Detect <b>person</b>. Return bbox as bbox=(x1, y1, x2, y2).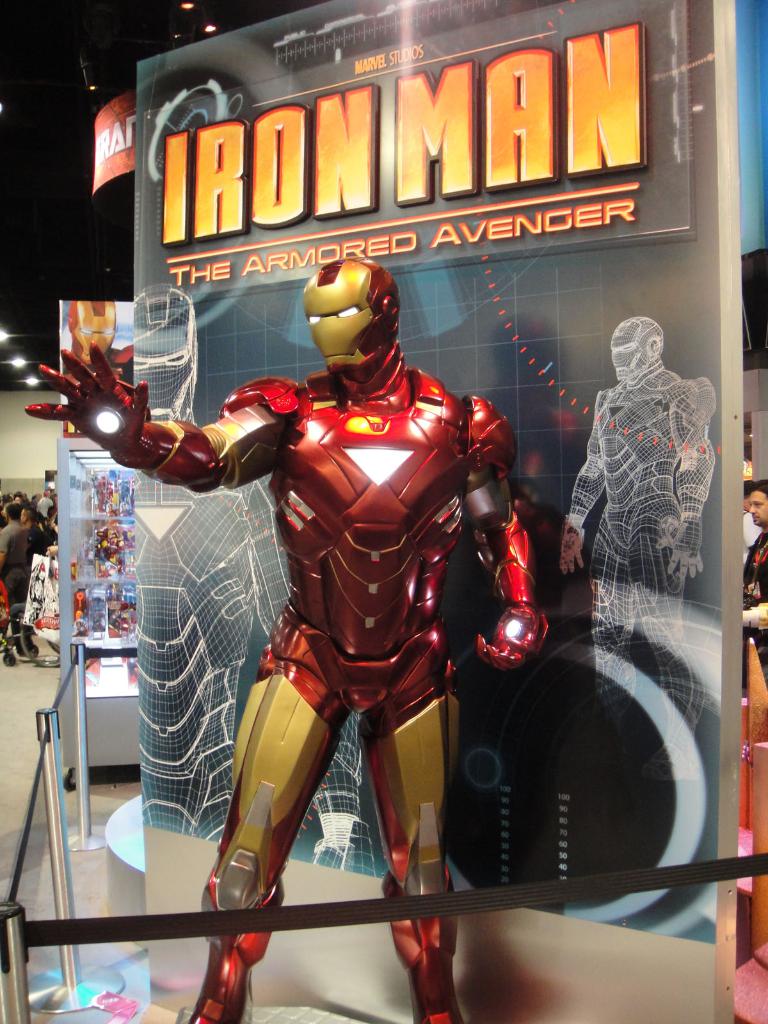
bbox=(0, 496, 31, 659).
